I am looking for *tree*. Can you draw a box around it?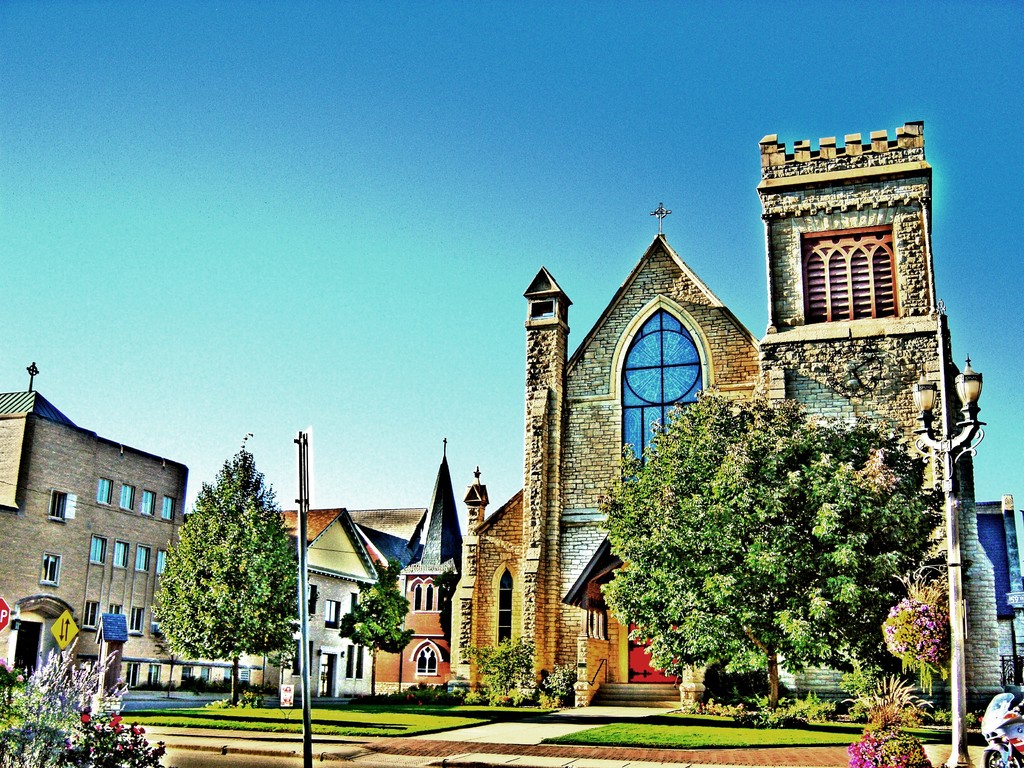
Sure, the bounding box is <region>151, 623, 182, 702</region>.
